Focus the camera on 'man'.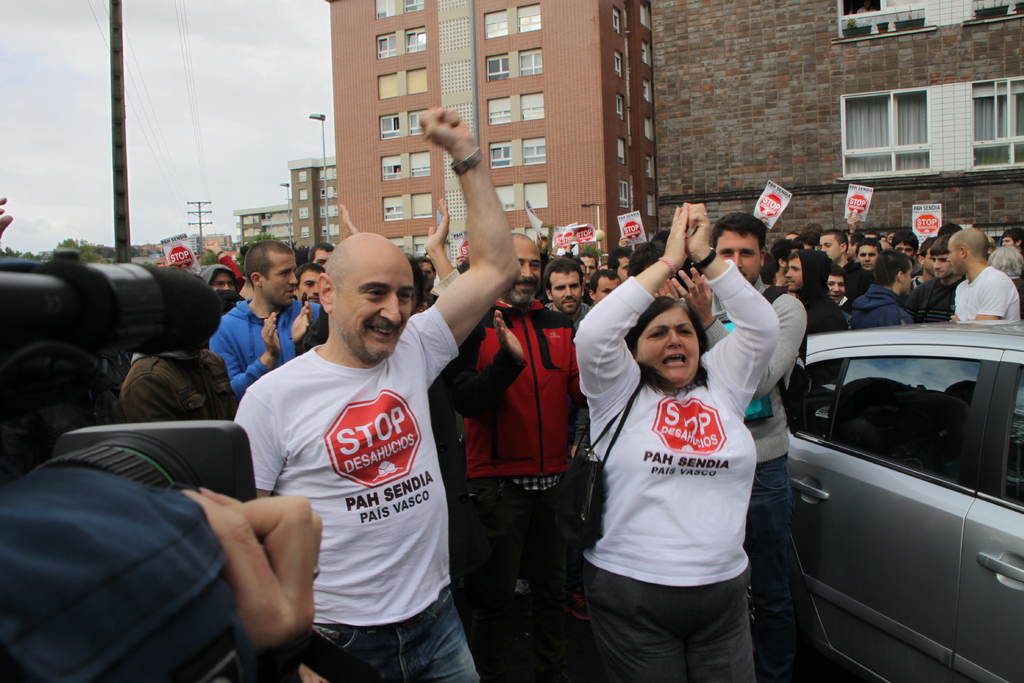
Focus region: crop(196, 264, 241, 314).
